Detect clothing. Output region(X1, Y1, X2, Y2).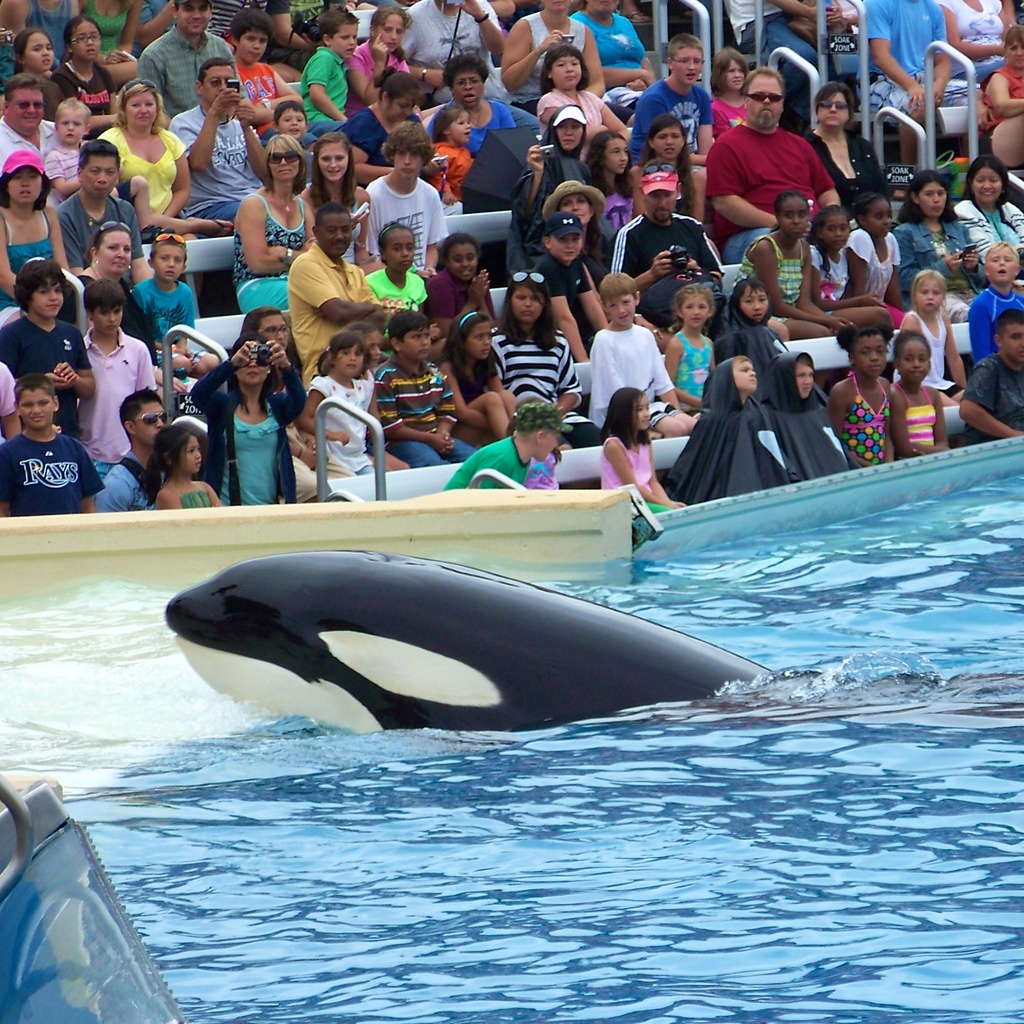
region(712, 83, 841, 226).
